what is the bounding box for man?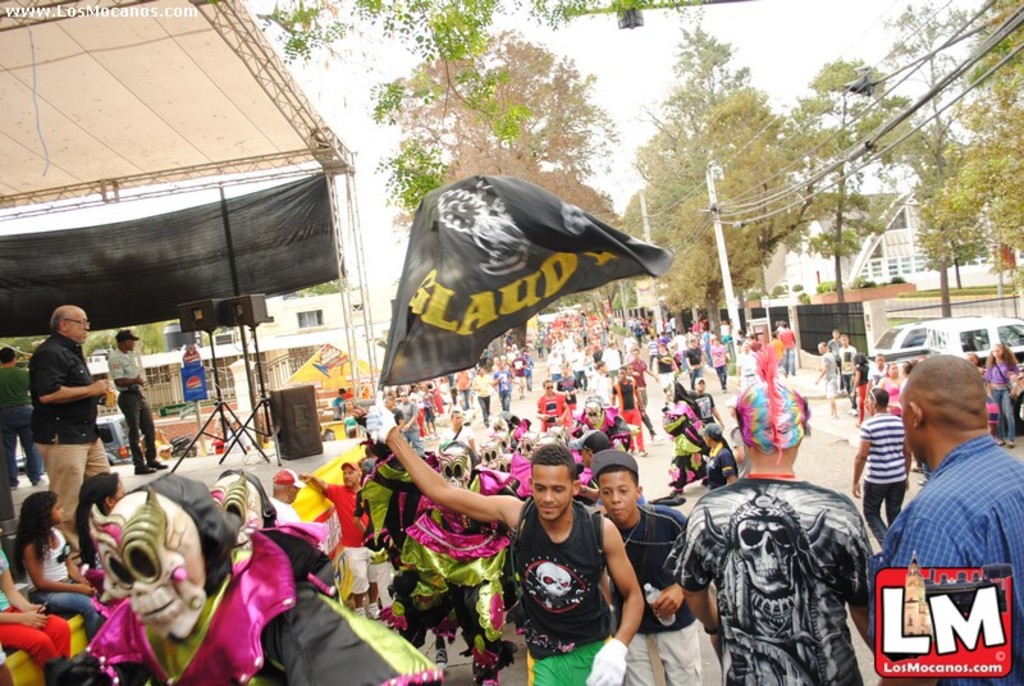
[19, 314, 116, 531].
